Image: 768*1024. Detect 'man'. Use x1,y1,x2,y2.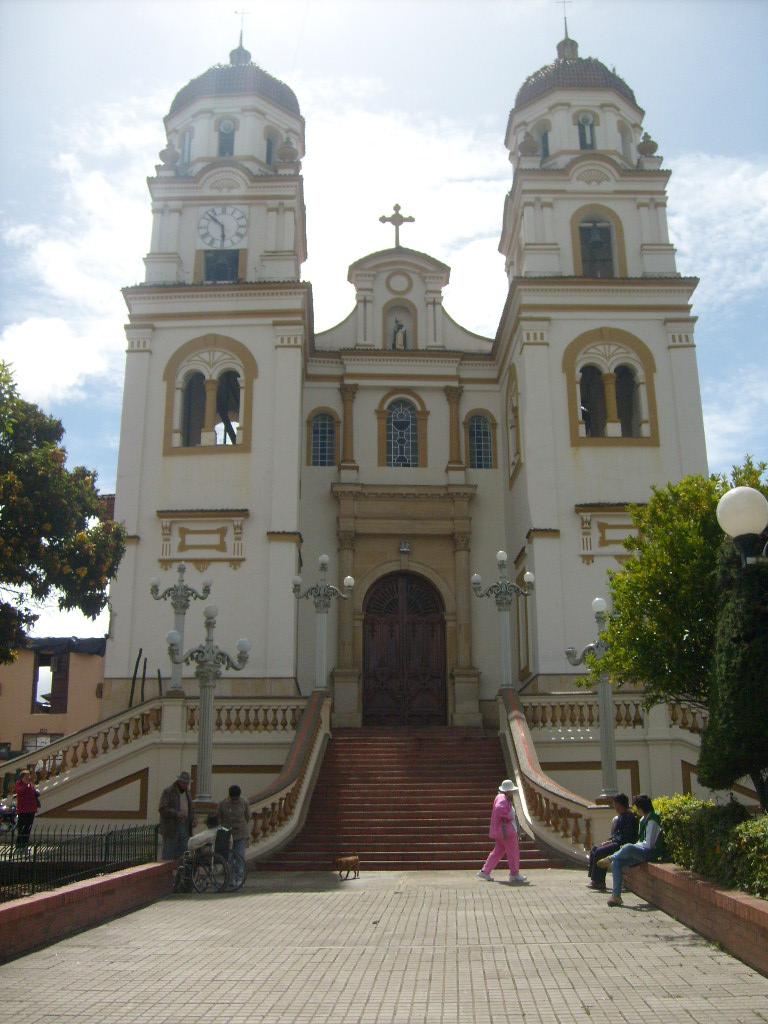
156,772,197,882.
